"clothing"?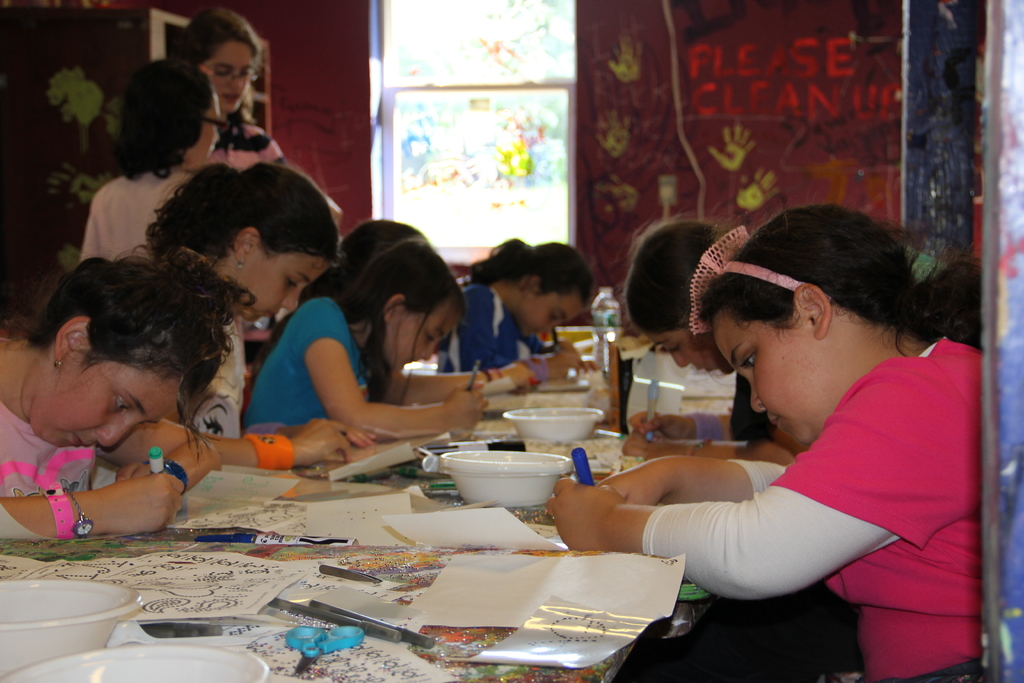
<region>0, 393, 97, 537</region>
